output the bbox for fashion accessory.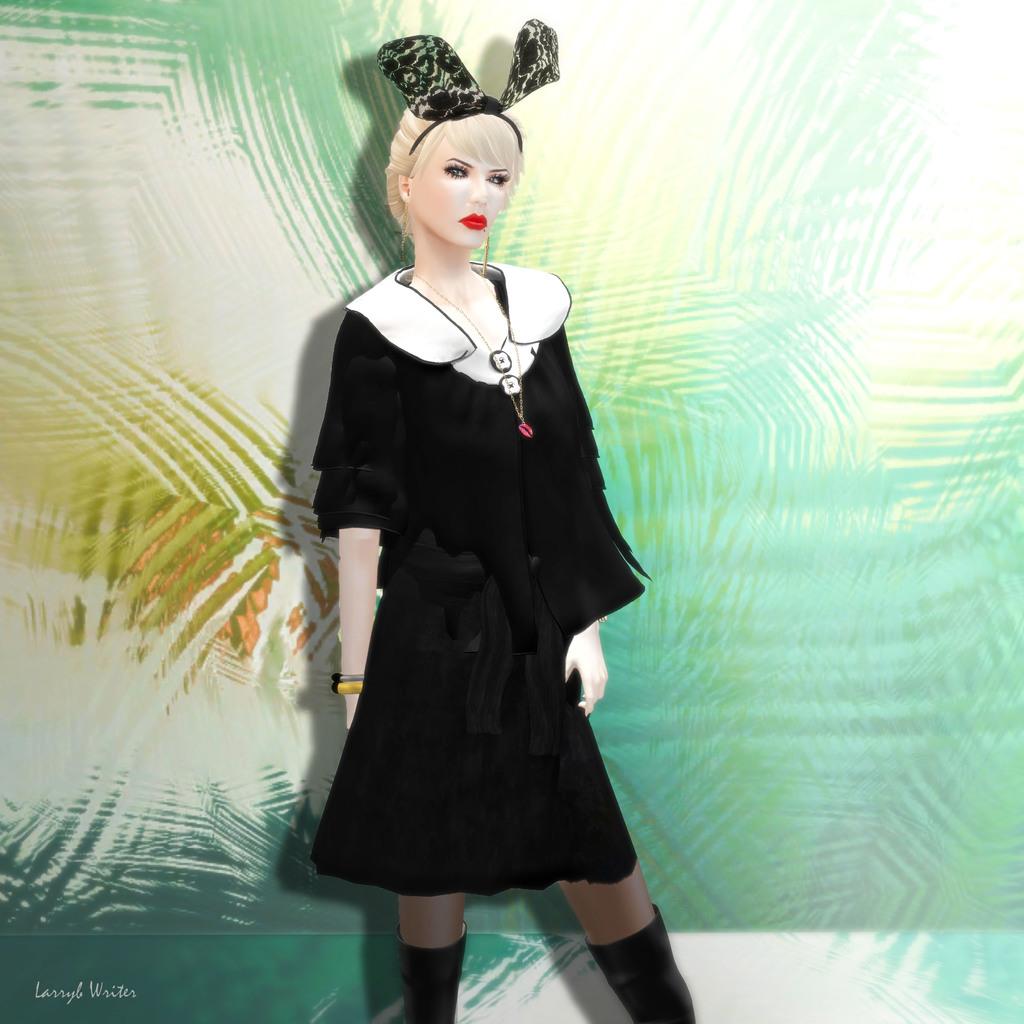
583 902 698 1023.
